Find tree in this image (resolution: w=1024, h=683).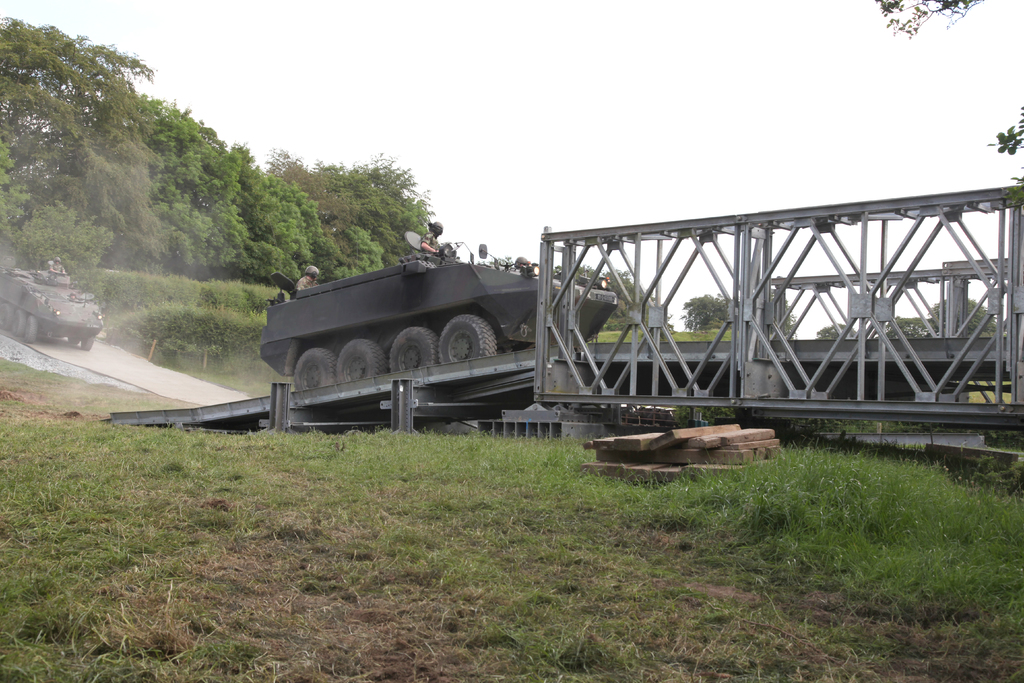
[left=929, top=294, right=999, bottom=335].
